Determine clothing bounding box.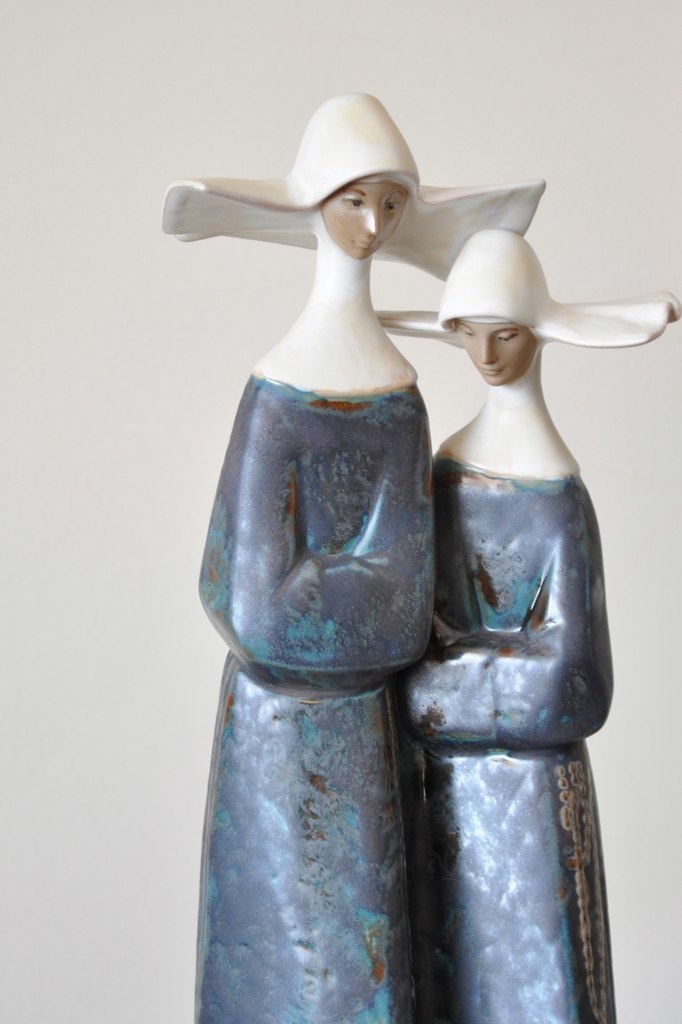
Determined: 189/358/432/1023.
